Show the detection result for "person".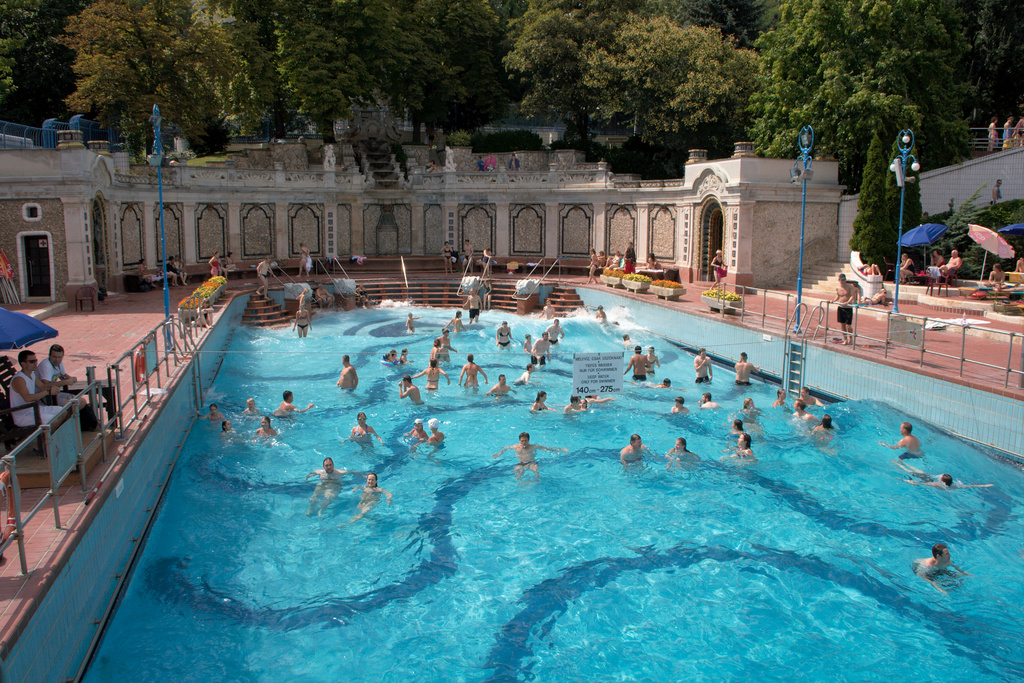
(253,415,277,440).
